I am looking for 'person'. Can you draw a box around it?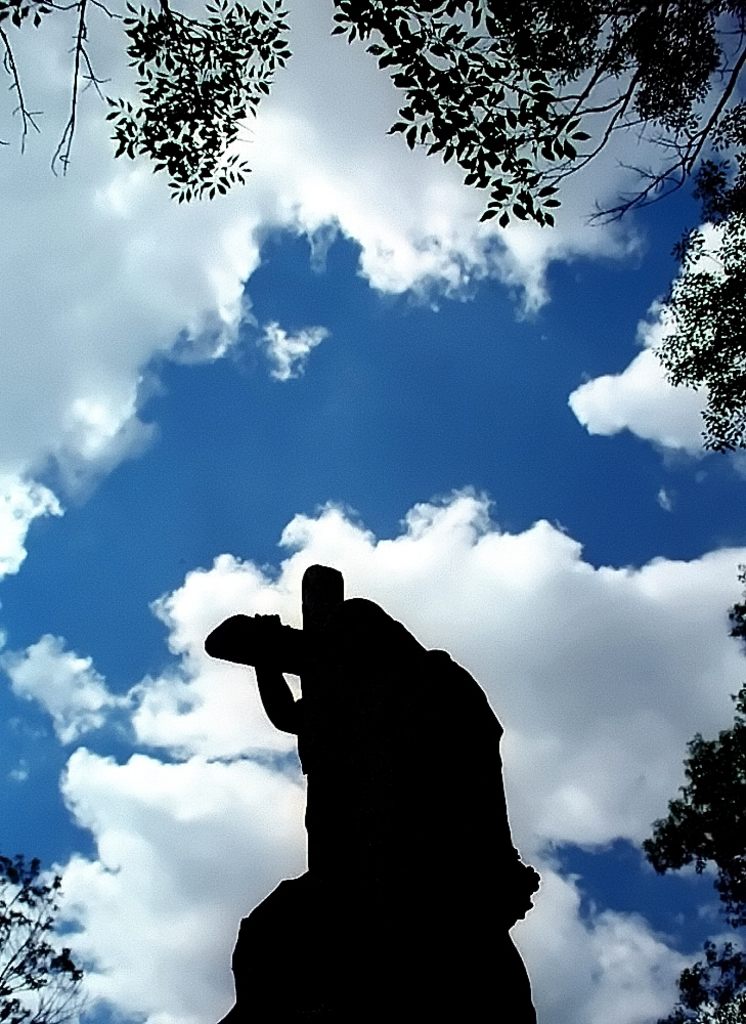
Sure, the bounding box is left=209, top=539, right=533, bottom=993.
